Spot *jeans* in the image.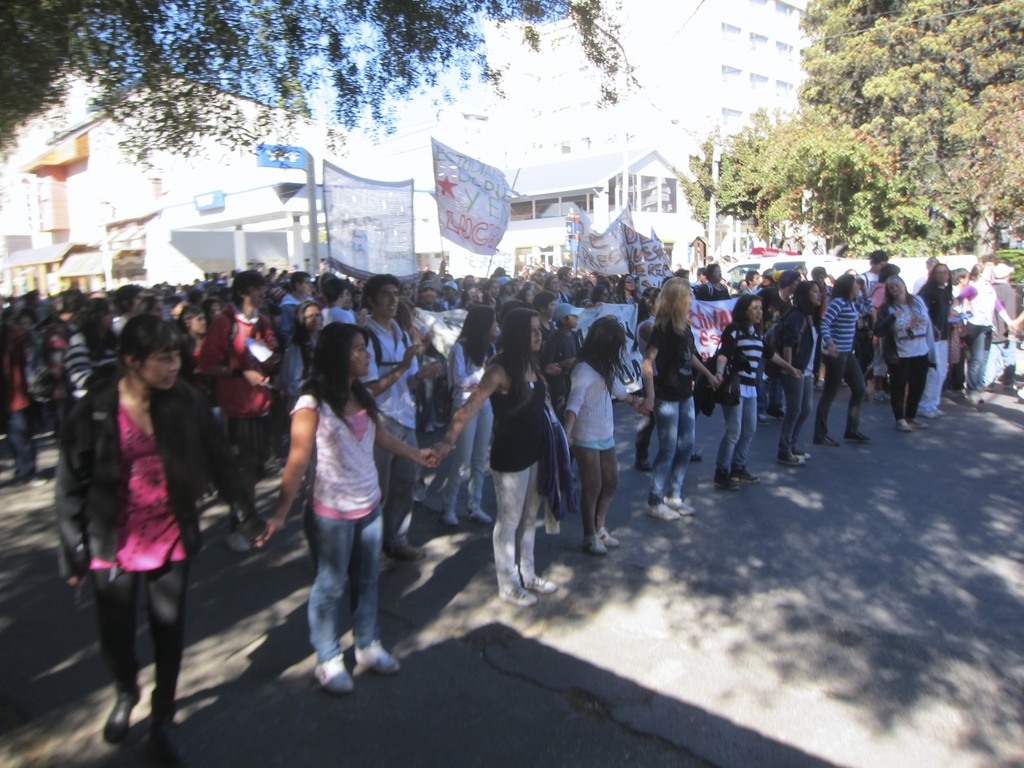
*jeans* found at 781/380/810/455.
